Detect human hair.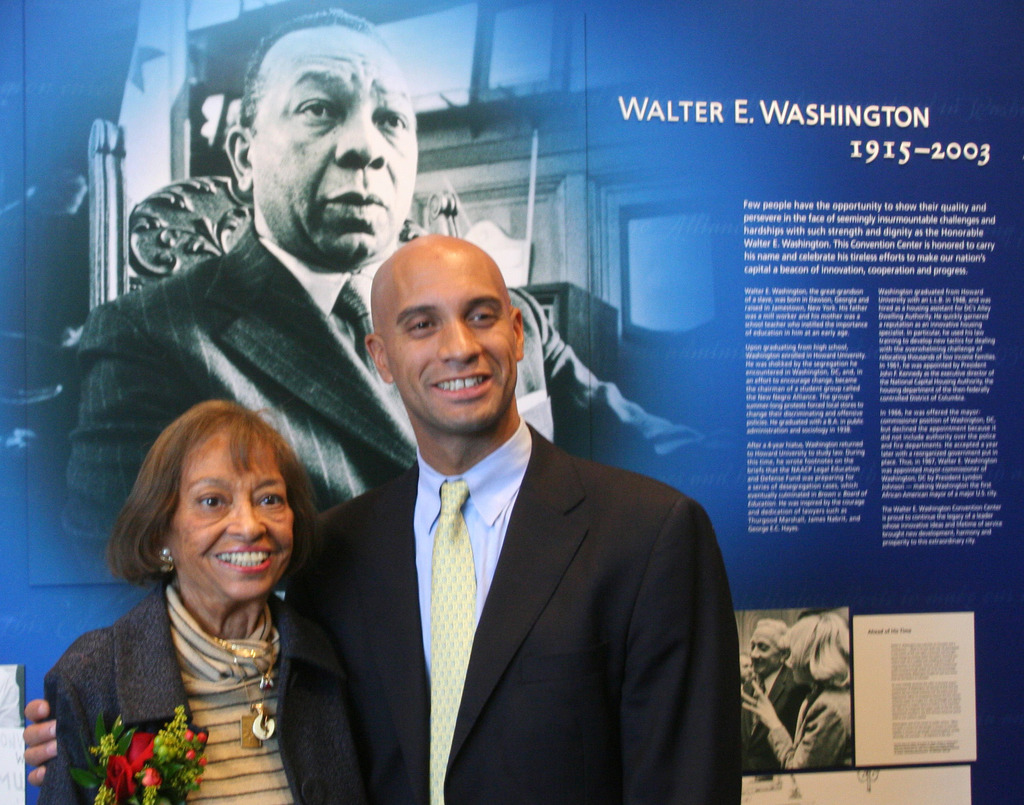
Detected at box(242, 8, 396, 138).
